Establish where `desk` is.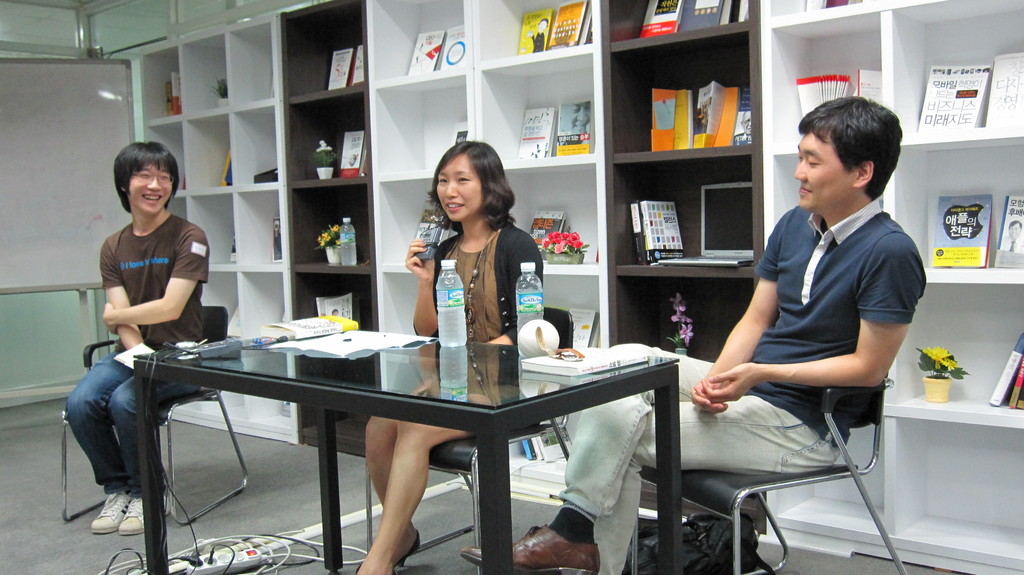
Established at 90,308,689,559.
